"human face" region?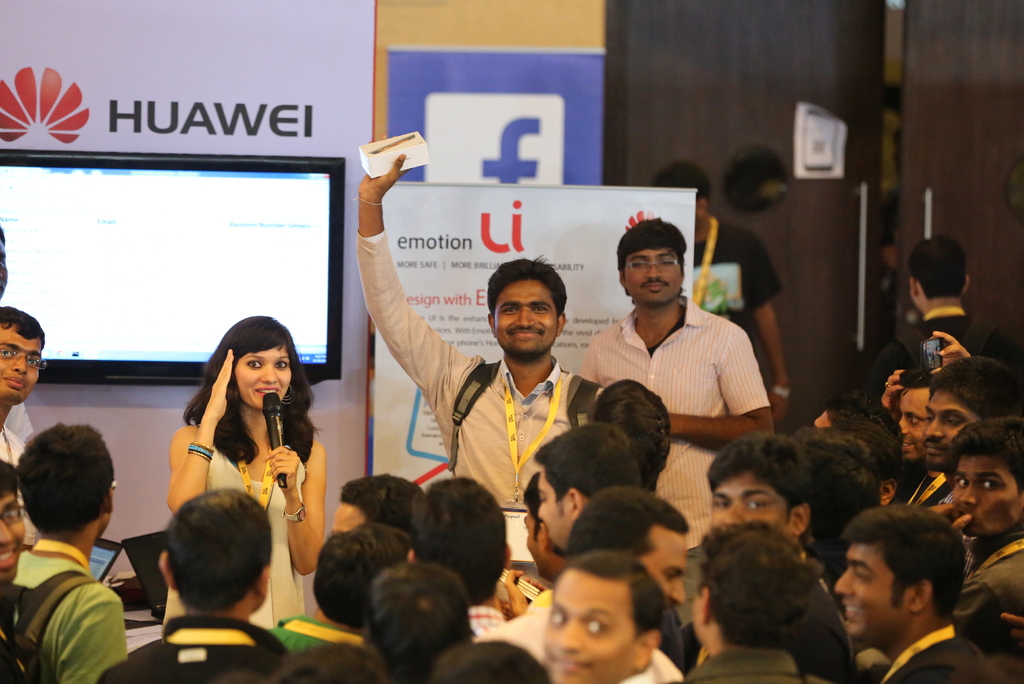
BBox(924, 384, 981, 468)
